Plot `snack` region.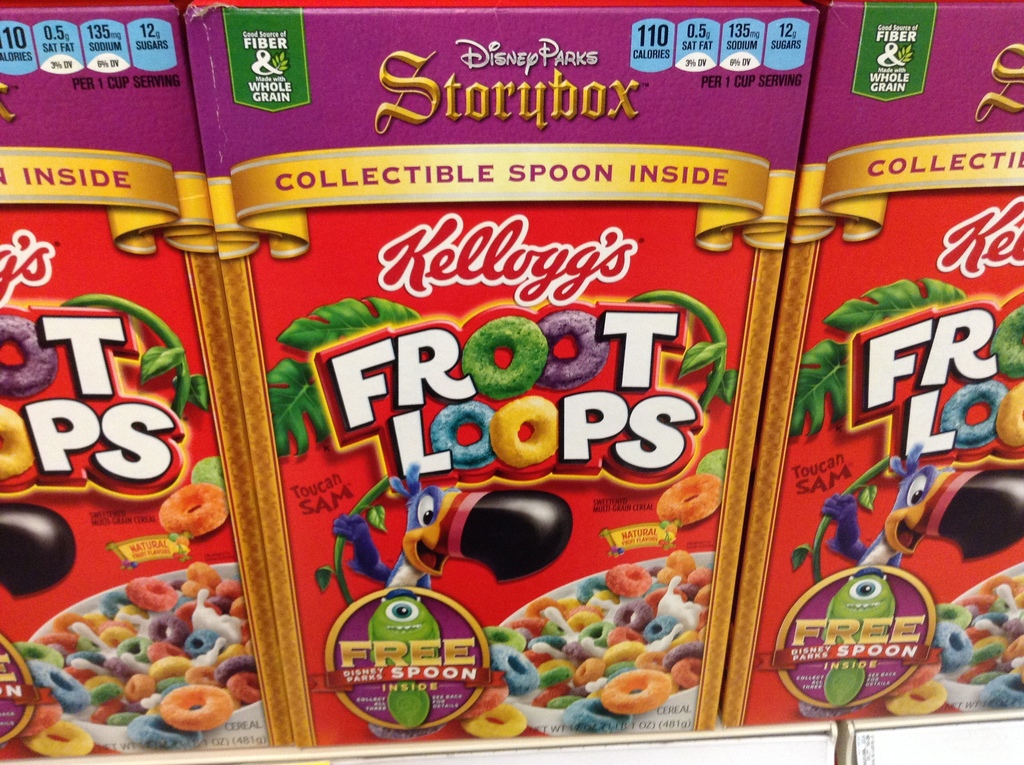
Plotted at box=[0, 311, 58, 401].
